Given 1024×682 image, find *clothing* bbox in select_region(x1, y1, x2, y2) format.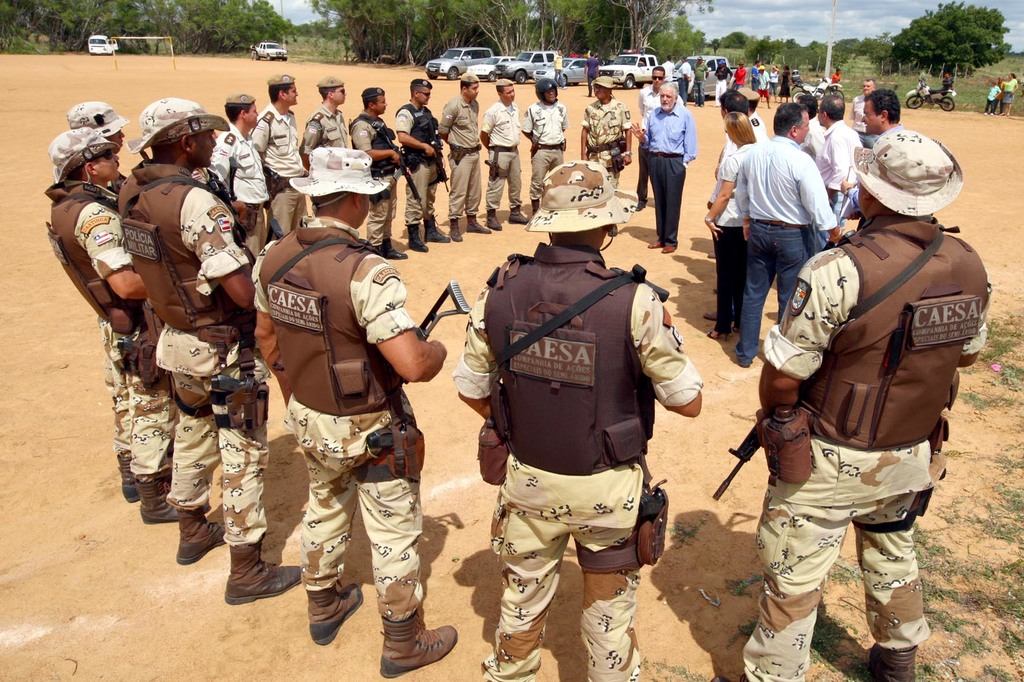
select_region(714, 67, 728, 99).
